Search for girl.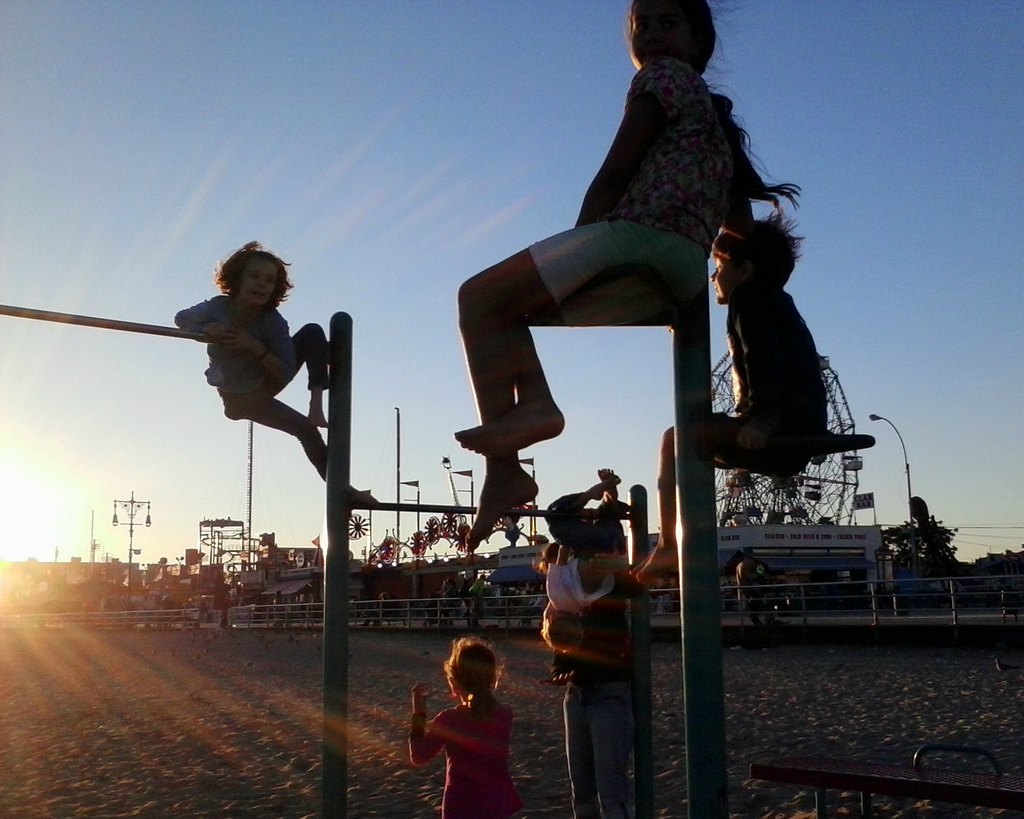
Found at detection(409, 633, 520, 818).
